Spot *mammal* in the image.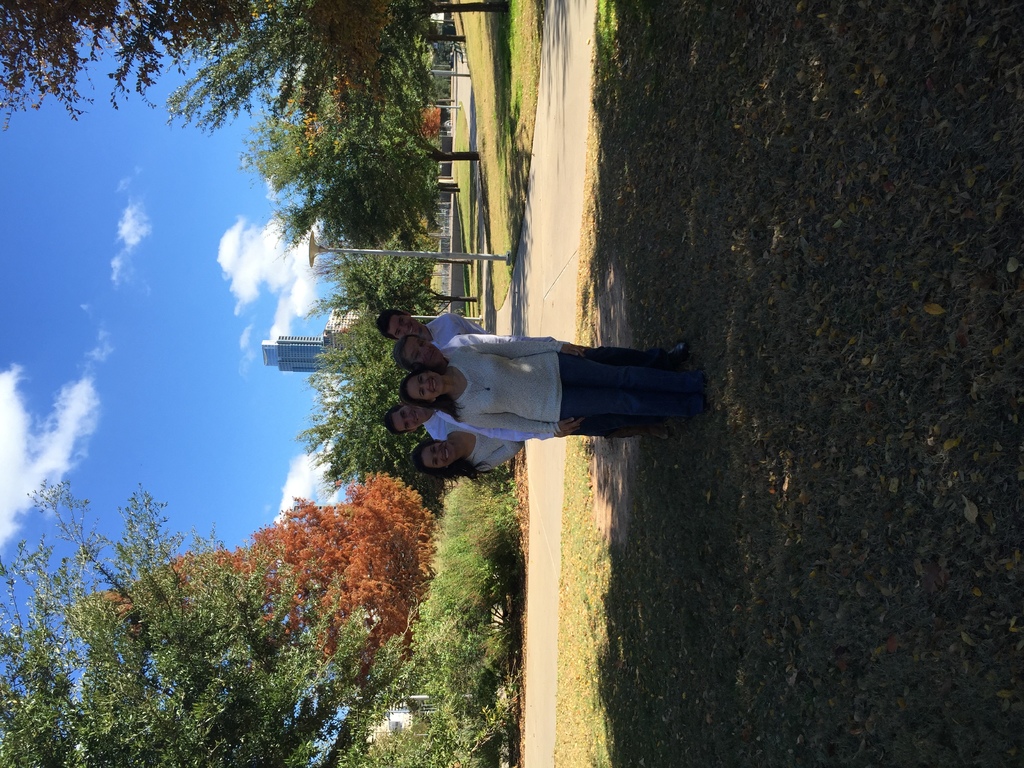
*mammal* found at bbox=[427, 320, 699, 459].
